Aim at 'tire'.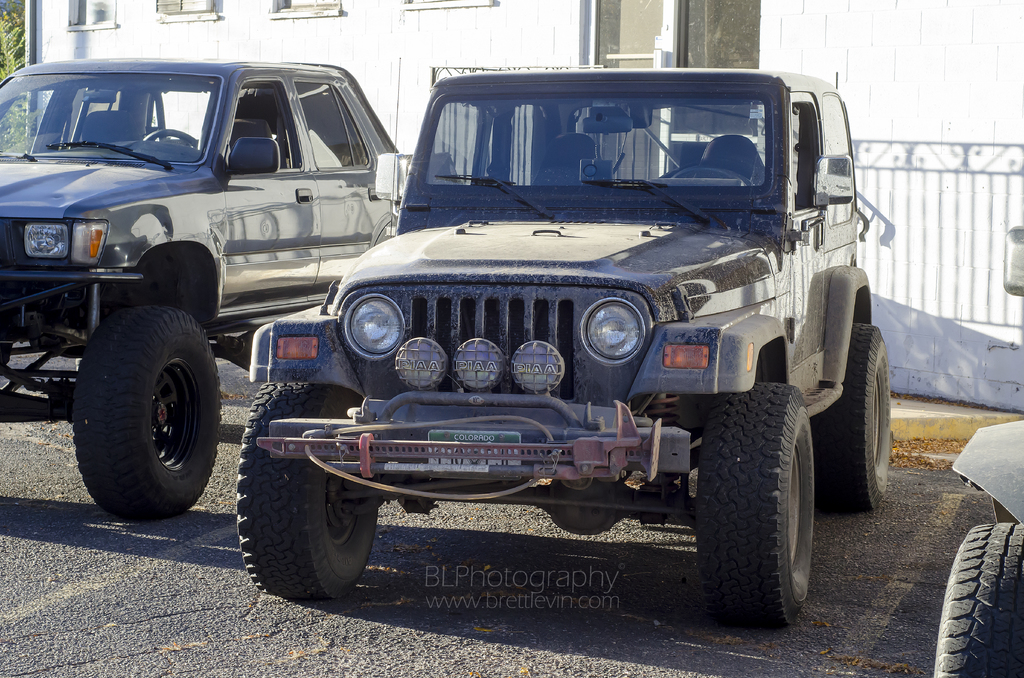
Aimed at bbox(814, 321, 897, 511).
